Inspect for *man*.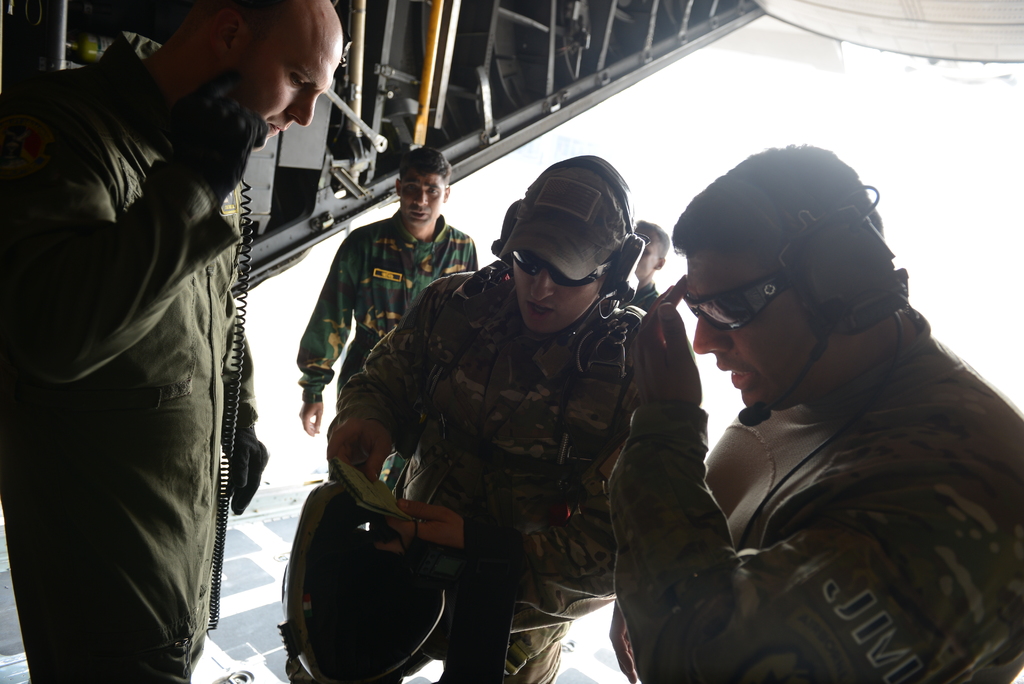
Inspection: box=[3, 0, 279, 643].
